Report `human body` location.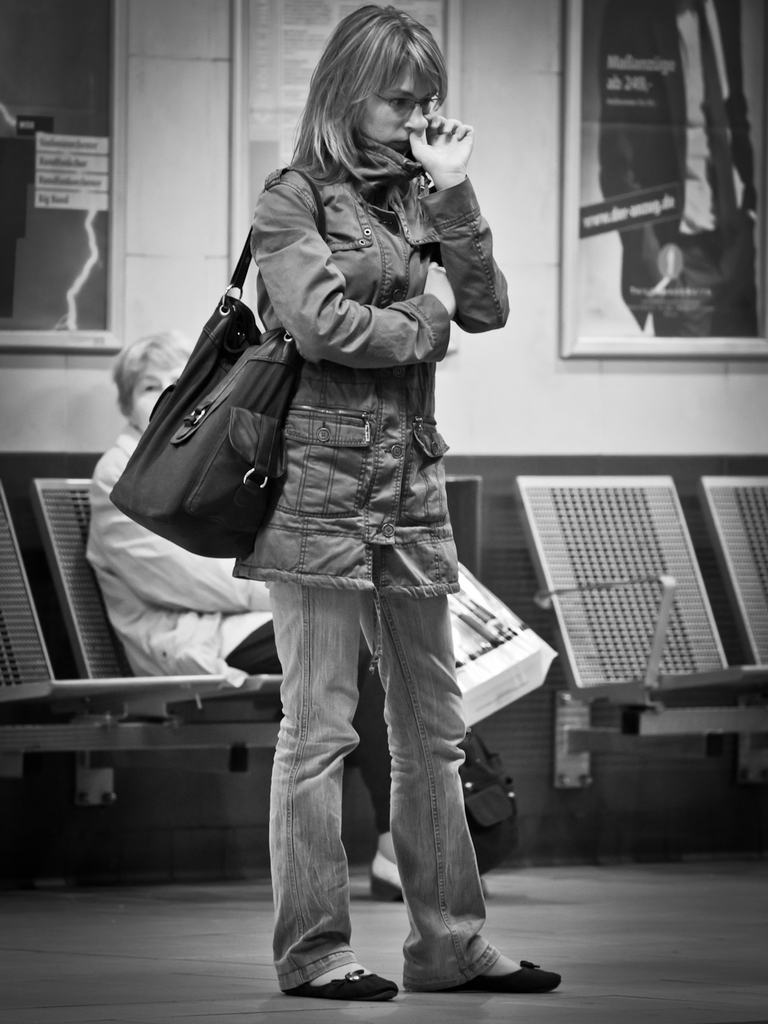
Report: {"x1": 80, "y1": 331, "x2": 408, "y2": 898}.
